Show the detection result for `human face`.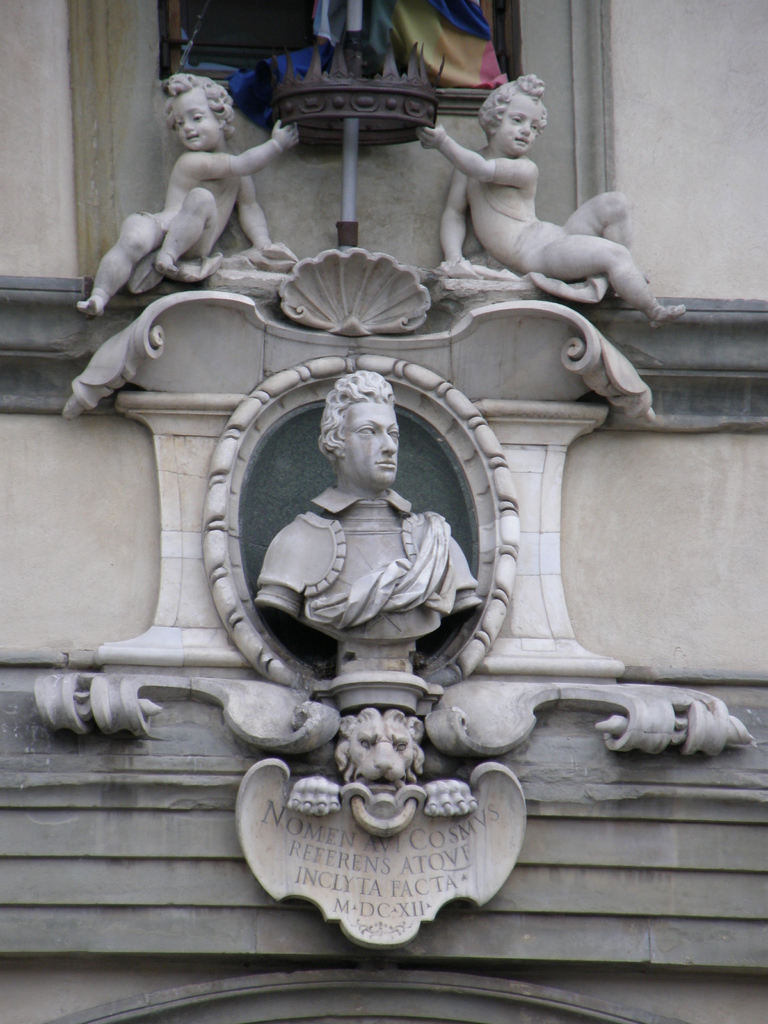
(left=172, top=83, right=216, bottom=144).
